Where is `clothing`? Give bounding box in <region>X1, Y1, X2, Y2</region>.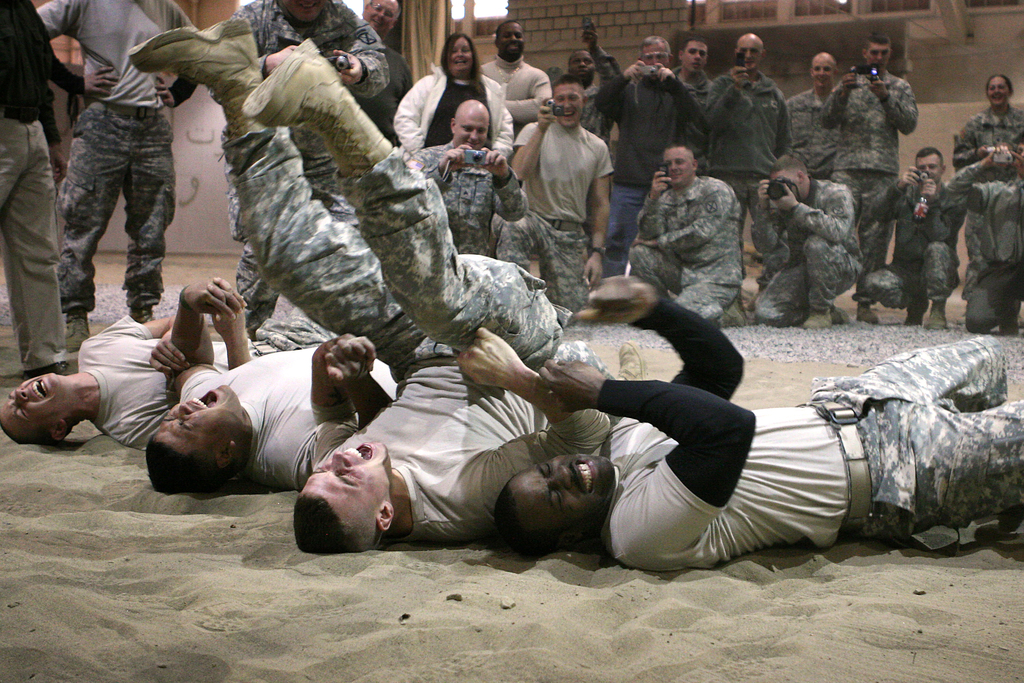
<region>35, 0, 198, 320</region>.
